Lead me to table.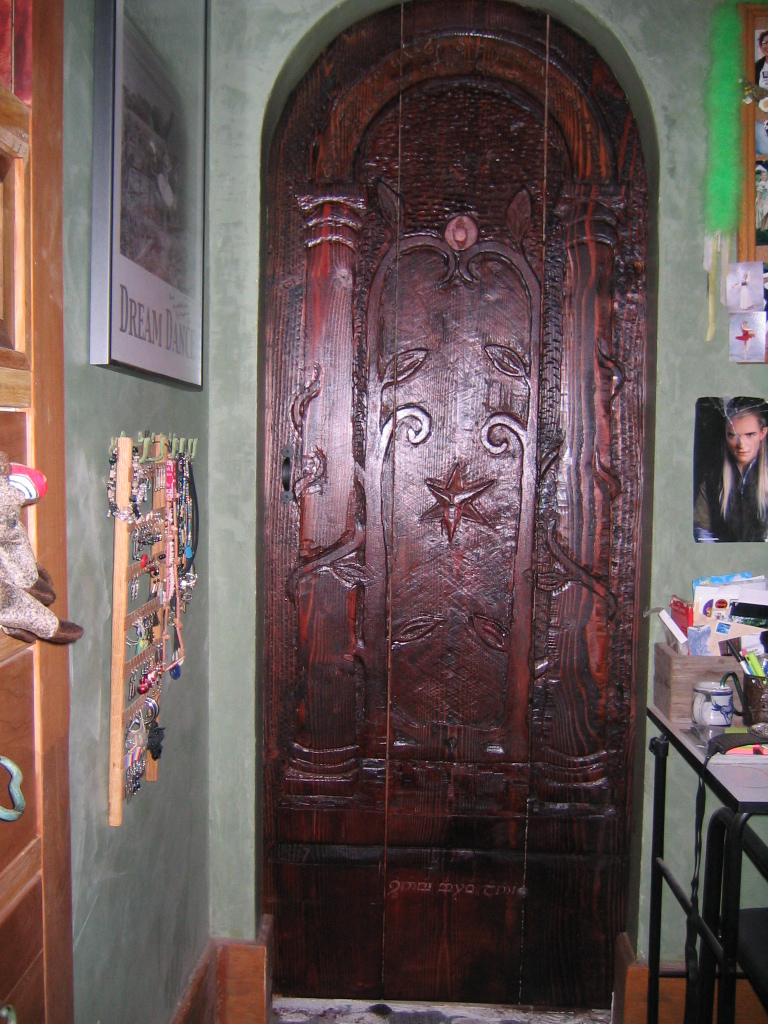
Lead to select_region(623, 695, 767, 1023).
